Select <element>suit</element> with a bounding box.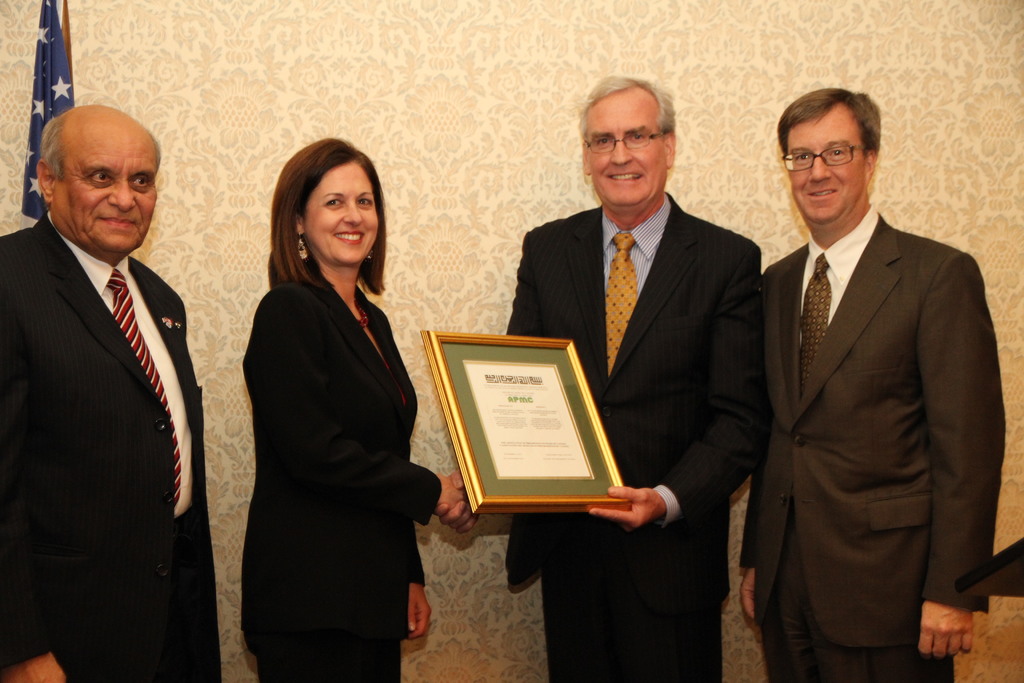
bbox=[742, 213, 1007, 682].
